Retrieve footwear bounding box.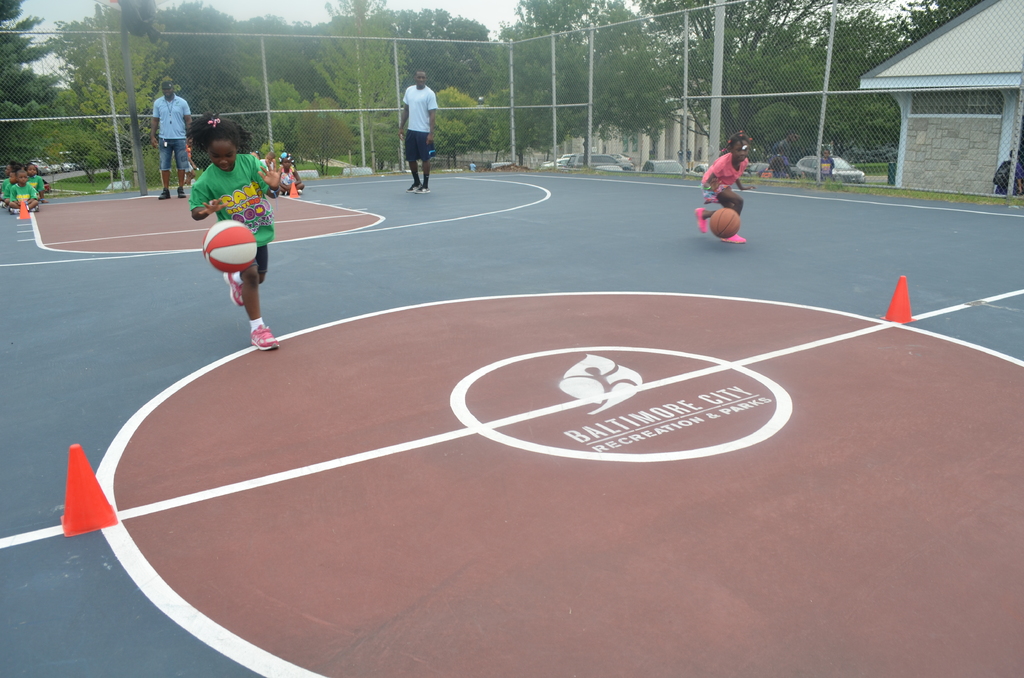
Bounding box: <box>292,187,300,196</box>.
